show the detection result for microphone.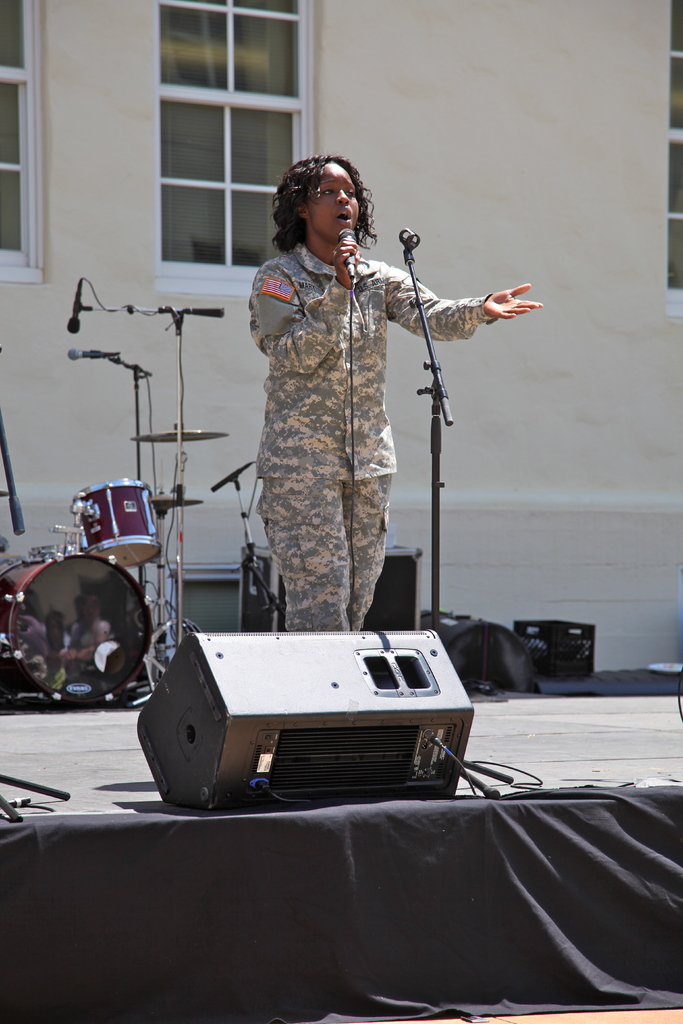
bbox=(64, 349, 122, 362).
